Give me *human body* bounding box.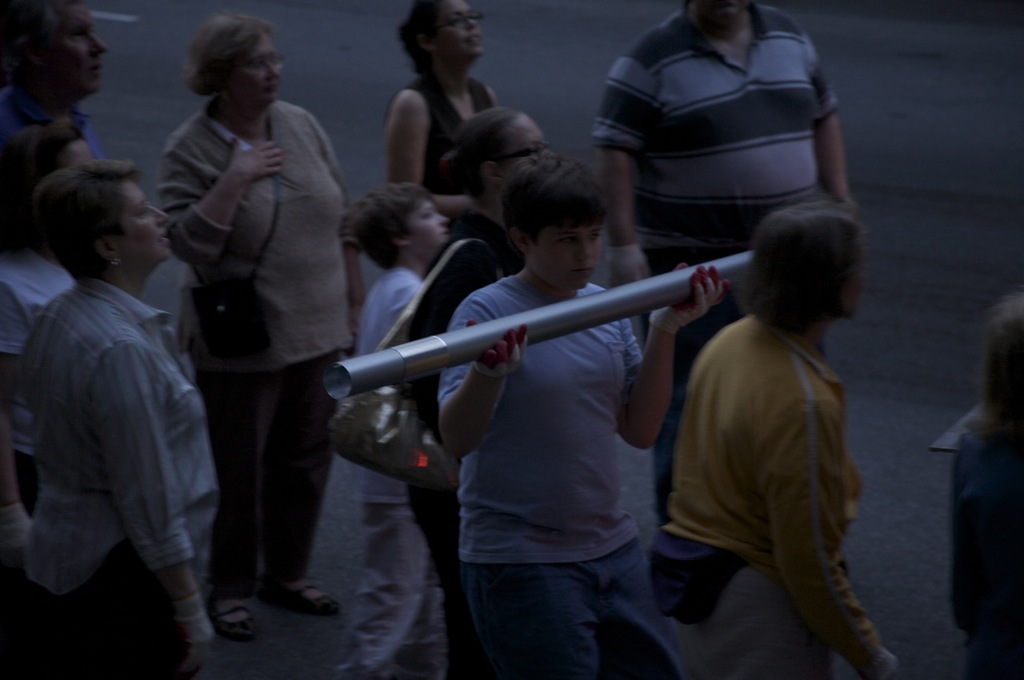
<box>25,157,213,679</box>.
